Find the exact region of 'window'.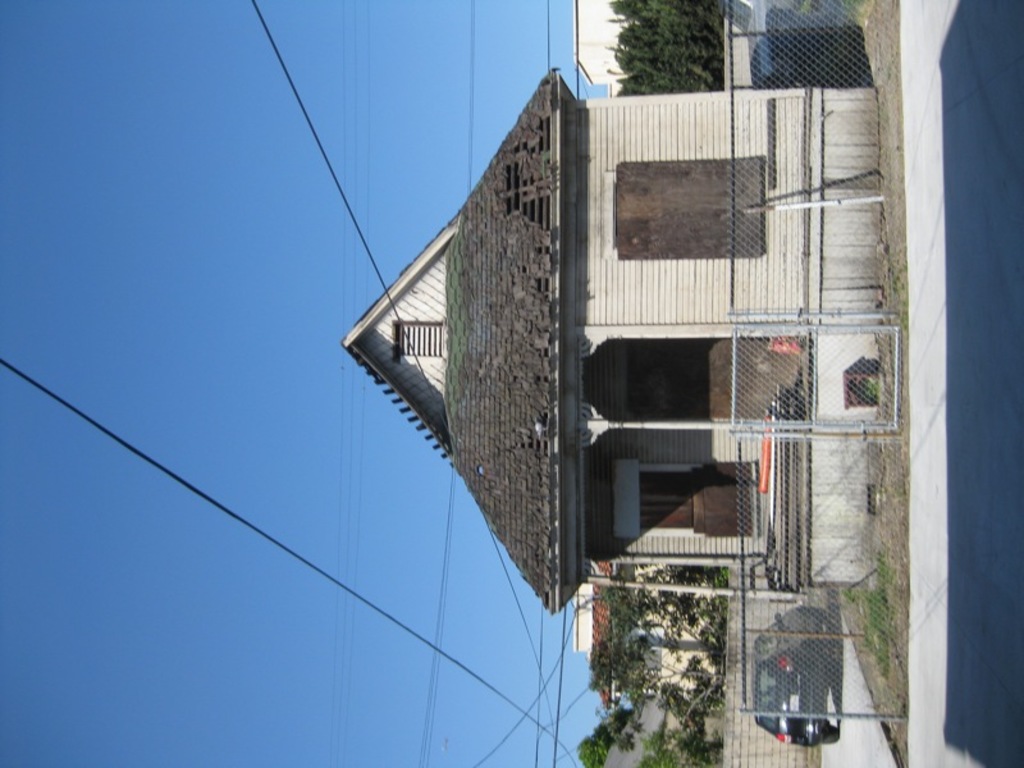
Exact region: 621/630/668/690.
